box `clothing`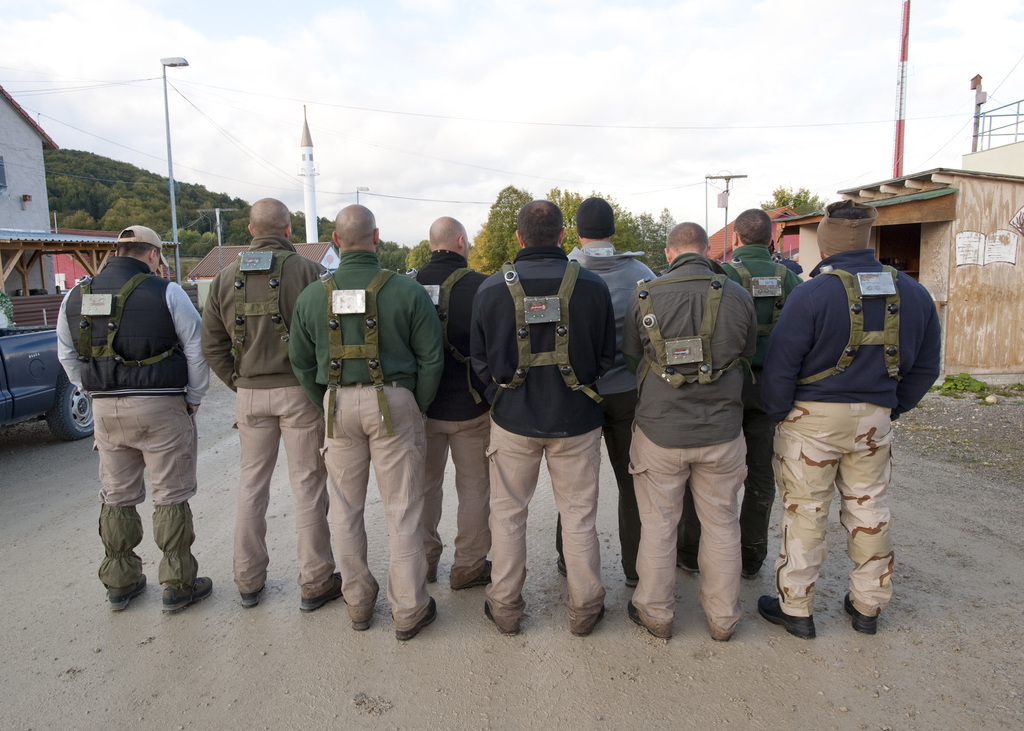
box=[415, 248, 486, 577]
